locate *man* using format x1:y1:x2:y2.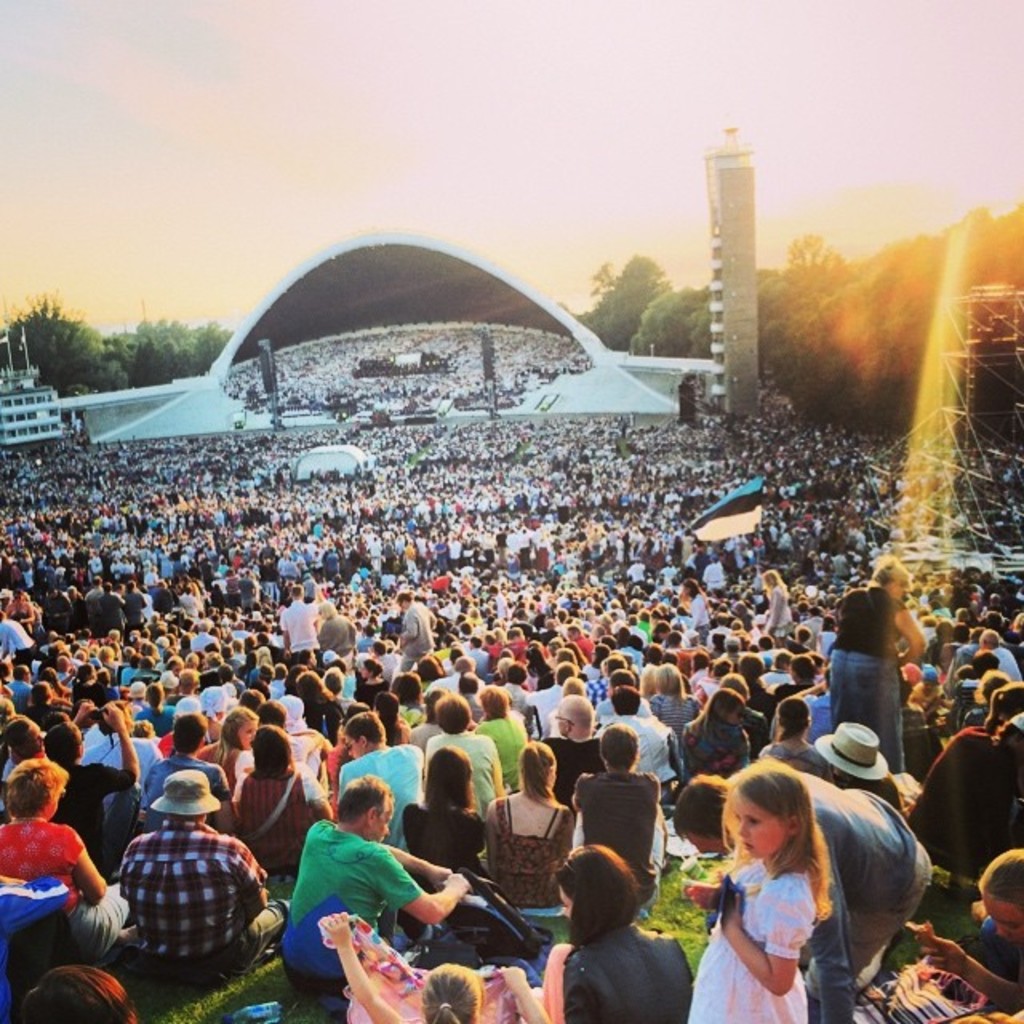
685:770:931:1022.
